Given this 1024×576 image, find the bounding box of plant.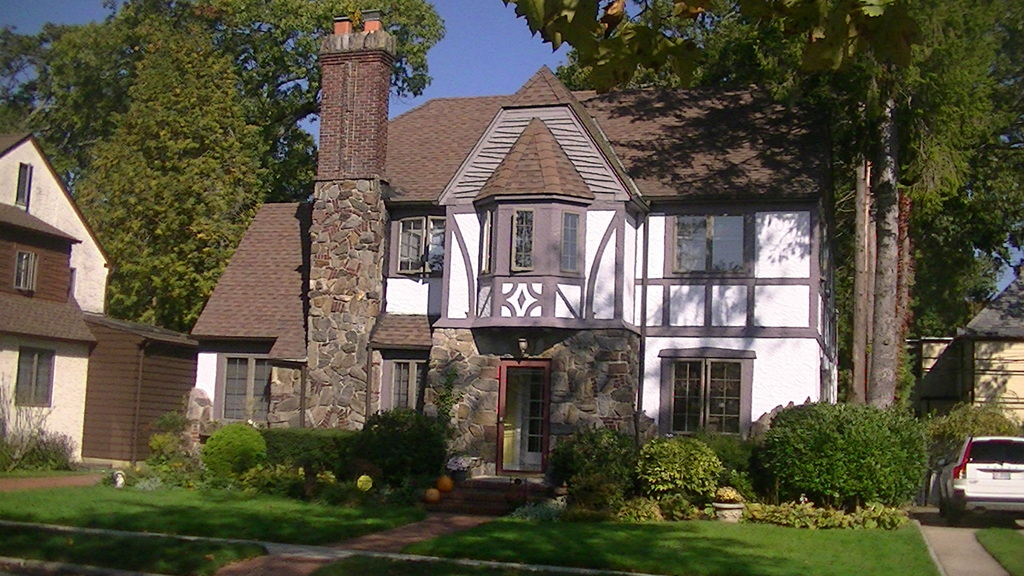
bbox(628, 432, 728, 524).
